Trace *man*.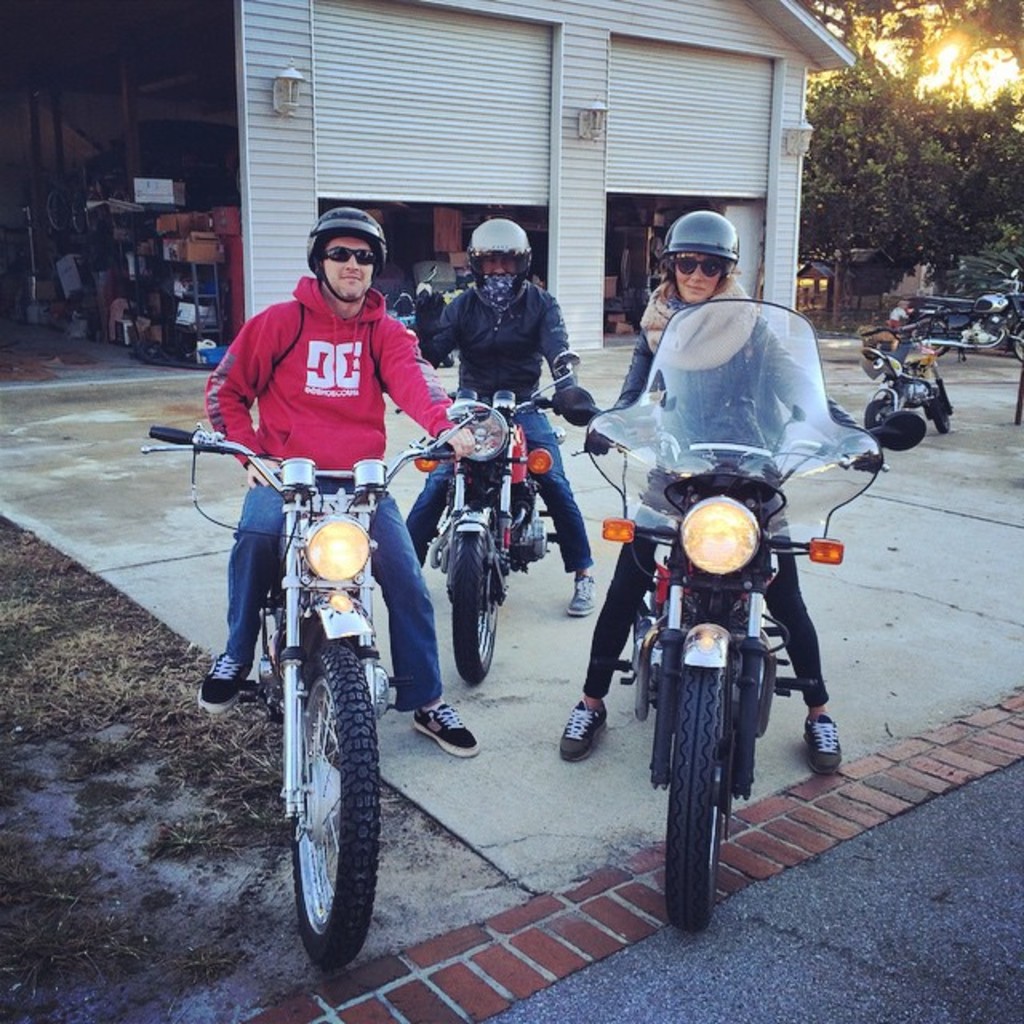
Traced to select_region(195, 202, 482, 760).
